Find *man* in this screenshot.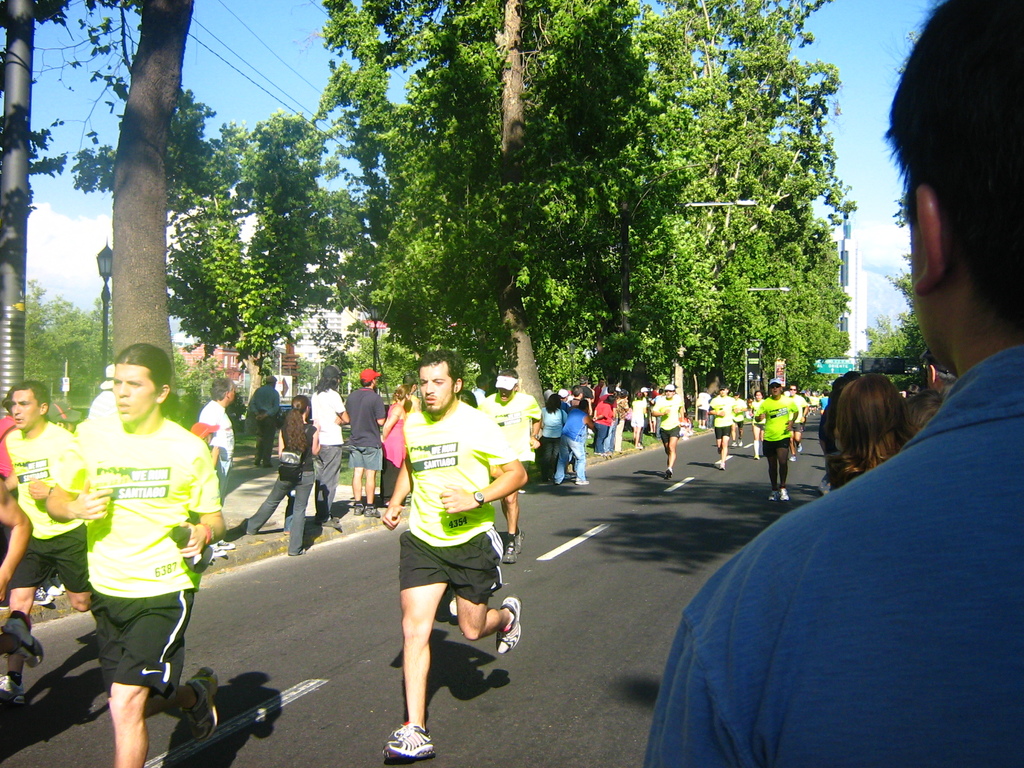
The bounding box for *man* is bbox=[301, 364, 351, 532].
